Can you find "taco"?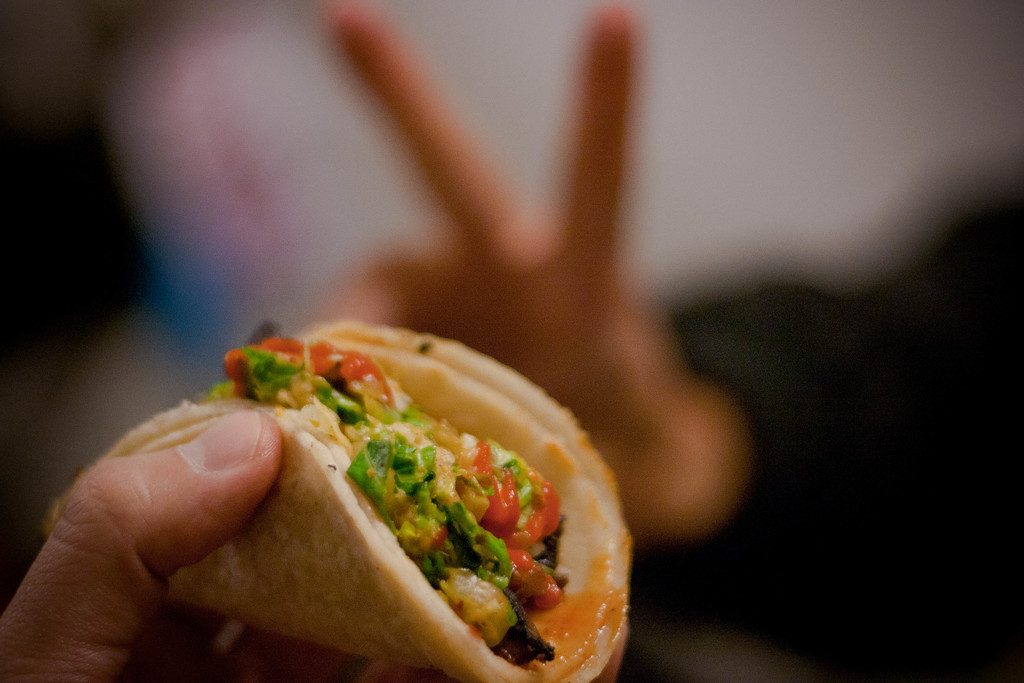
Yes, bounding box: (x1=44, y1=320, x2=634, y2=682).
